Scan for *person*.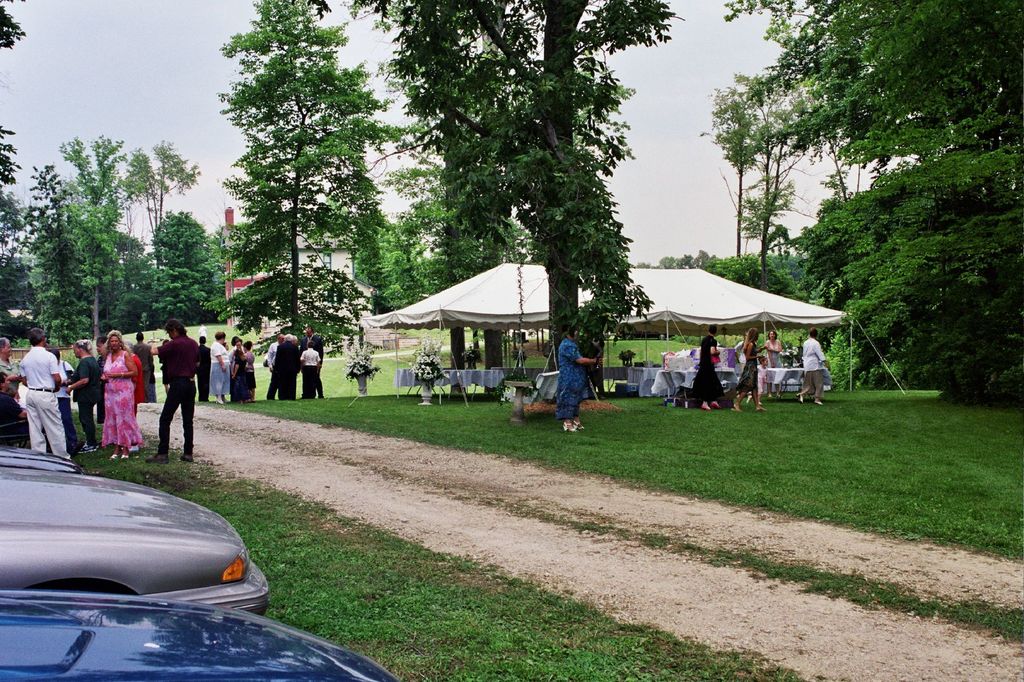
Scan result: region(279, 332, 308, 399).
